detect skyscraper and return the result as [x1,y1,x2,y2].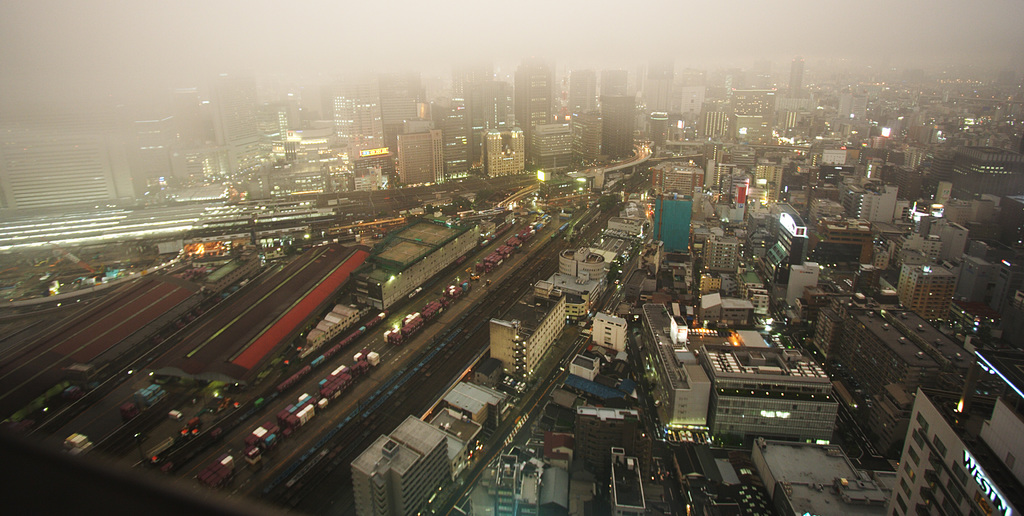
[897,364,1020,515].
